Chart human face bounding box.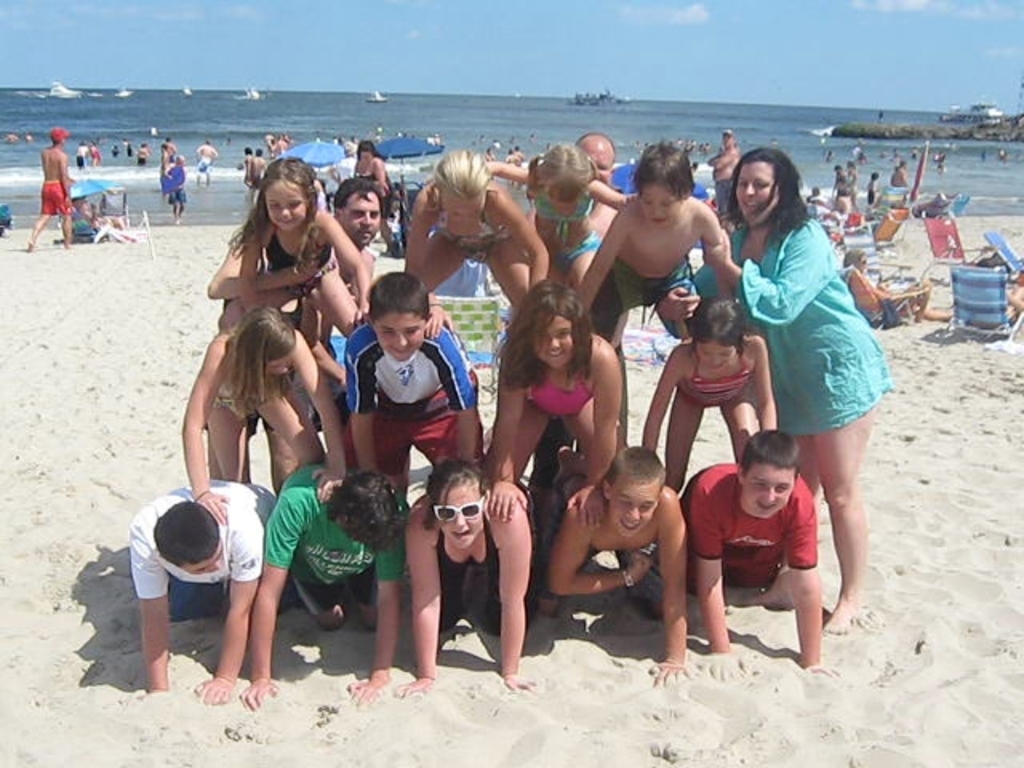
Charted: [264, 362, 285, 378].
